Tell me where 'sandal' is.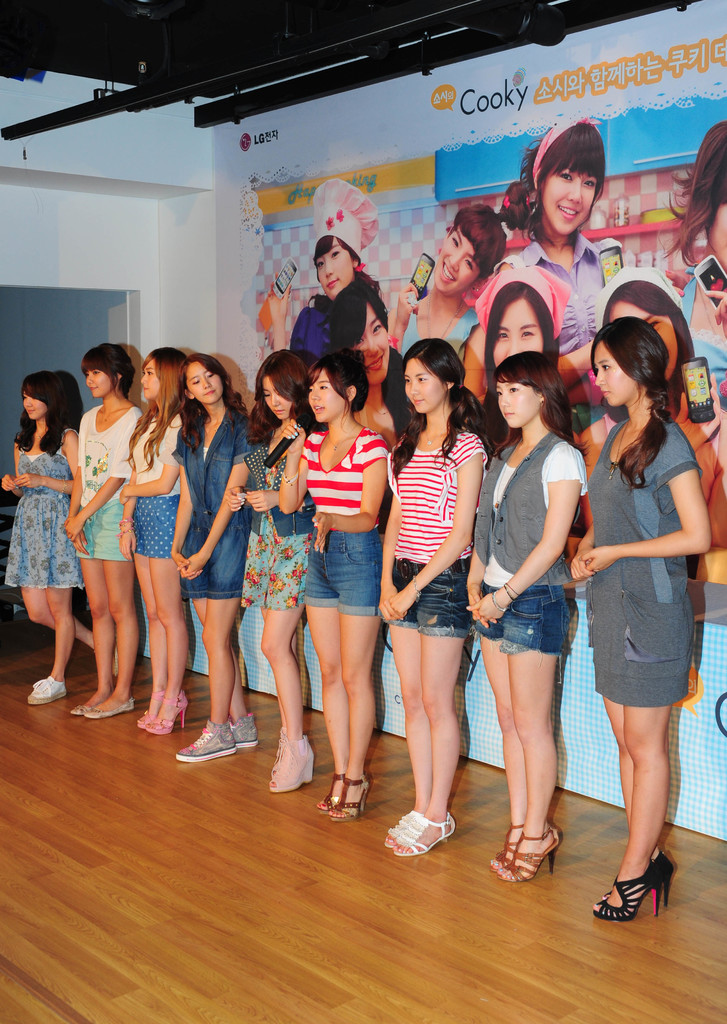
'sandal' is at x1=495 y1=821 x2=563 y2=876.
